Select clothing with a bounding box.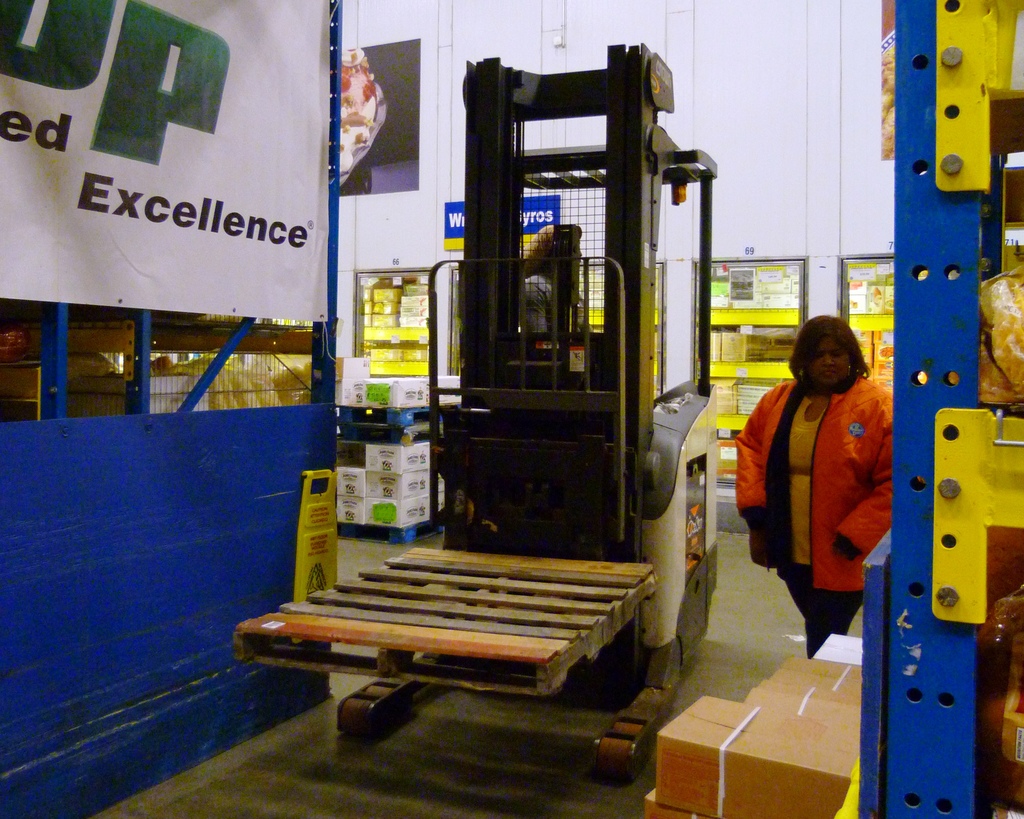
<region>519, 266, 561, 336</region>.
